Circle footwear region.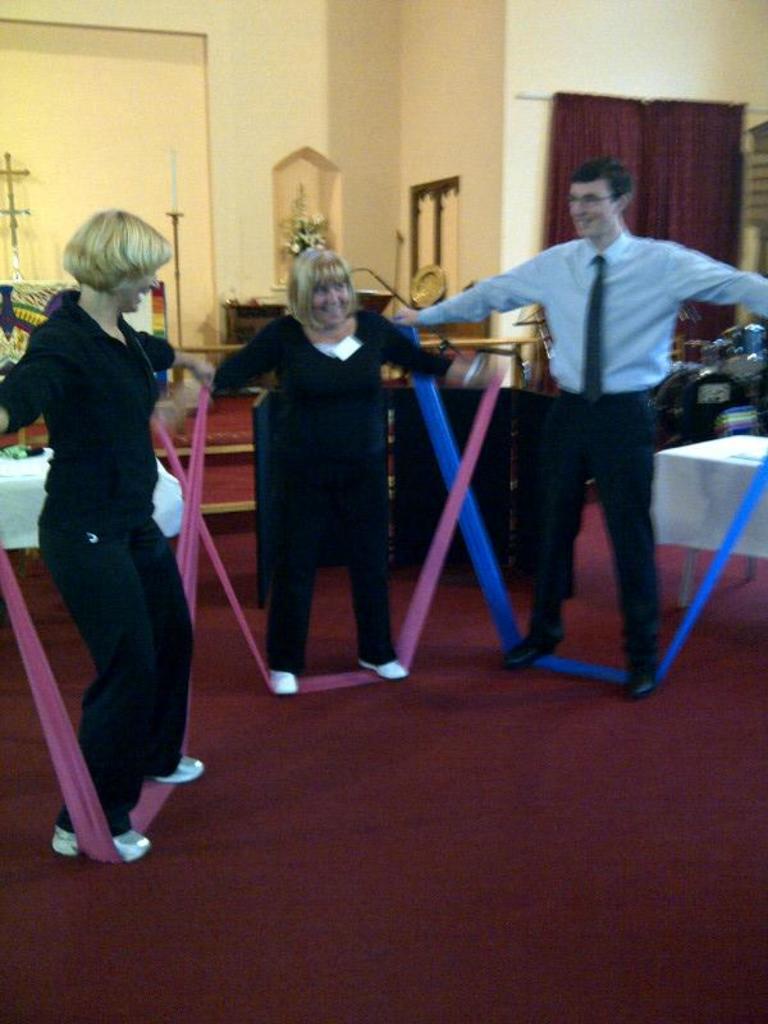
Region: box(52, 823, 151, 867).
